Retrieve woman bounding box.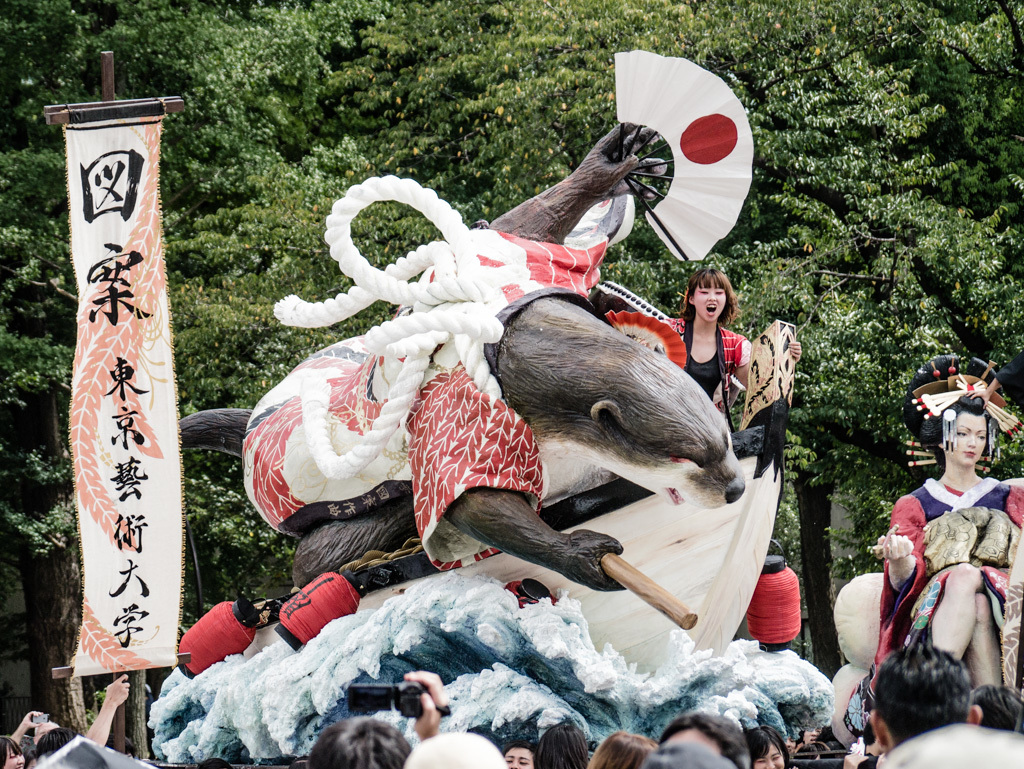
Bounding box: [661,268,798,401].
